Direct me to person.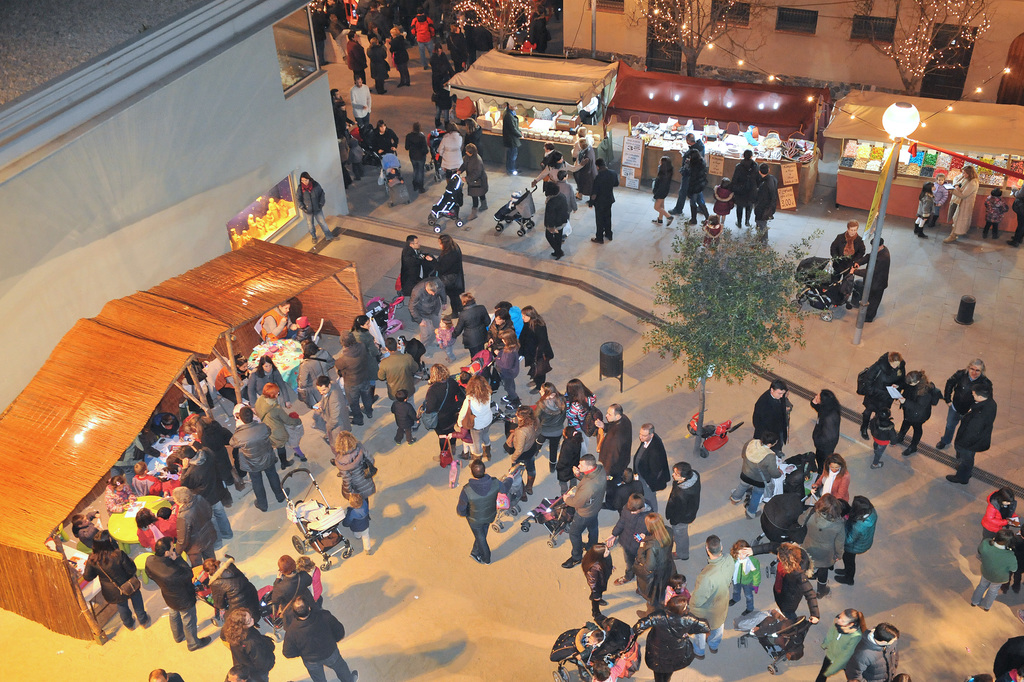
Direction: 855, 351, 909, 435.
